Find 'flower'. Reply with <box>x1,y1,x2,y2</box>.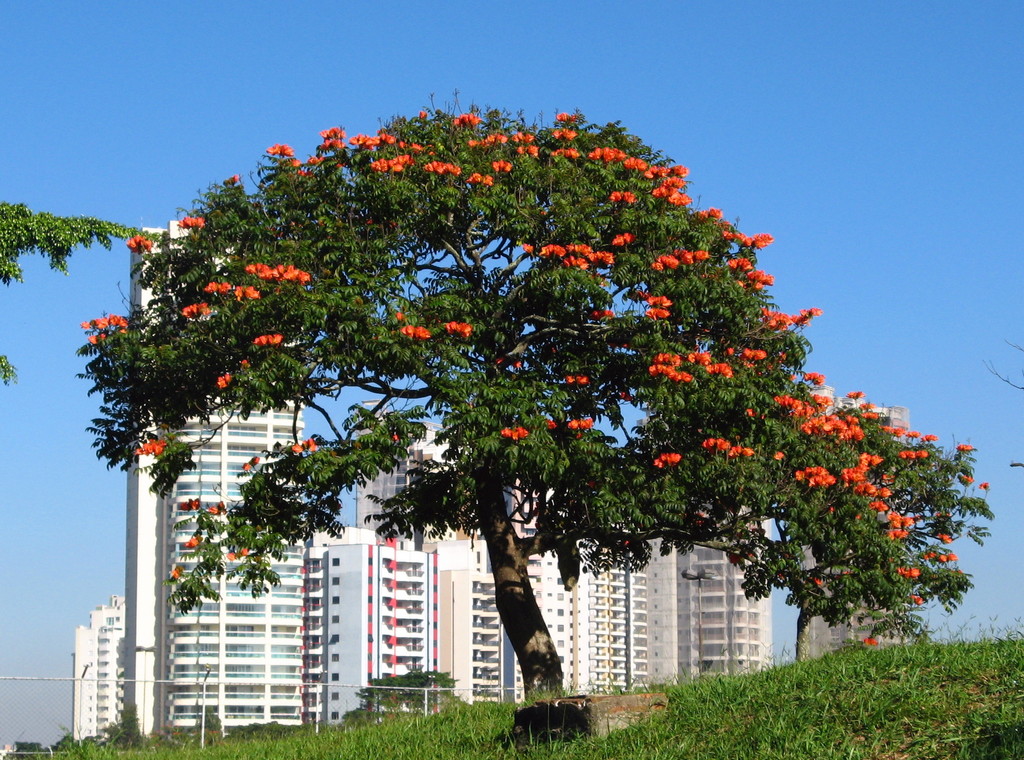
<box>647,302,672,319</box>.
